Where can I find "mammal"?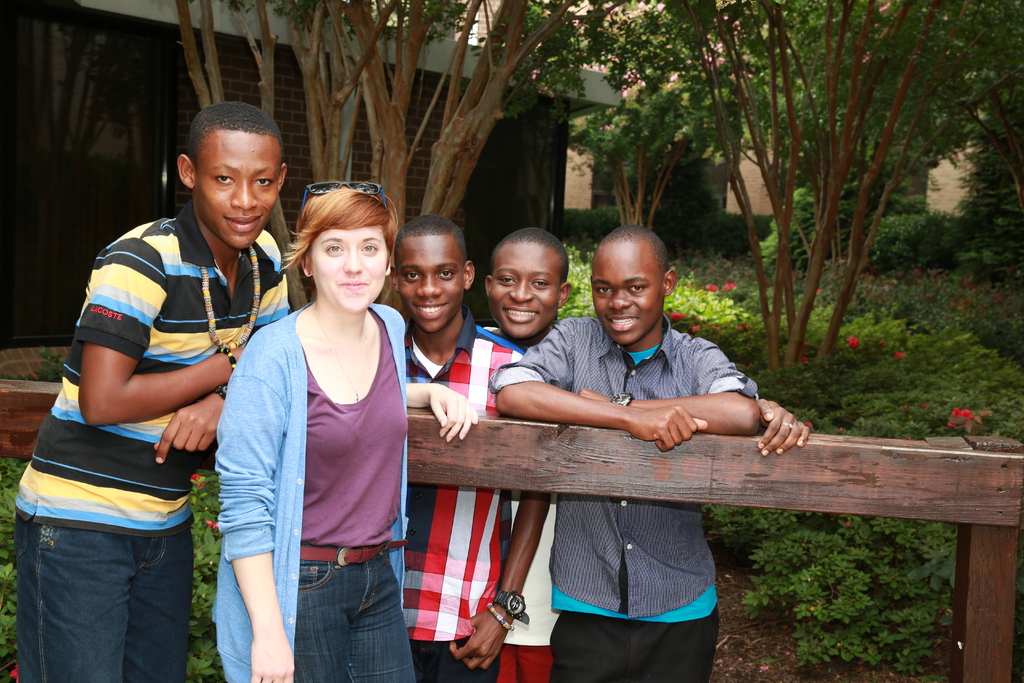
You can find it at bbox(13, 105, 293, 682).
